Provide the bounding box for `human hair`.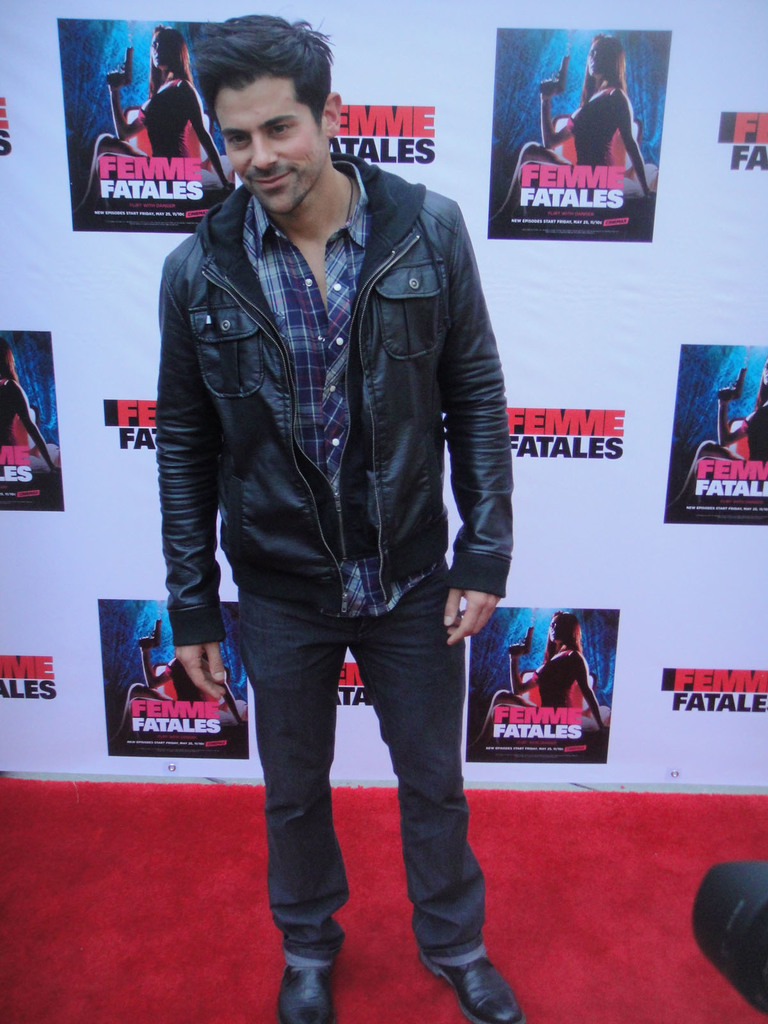
left=2, top=344, right=19, bottom=385.
